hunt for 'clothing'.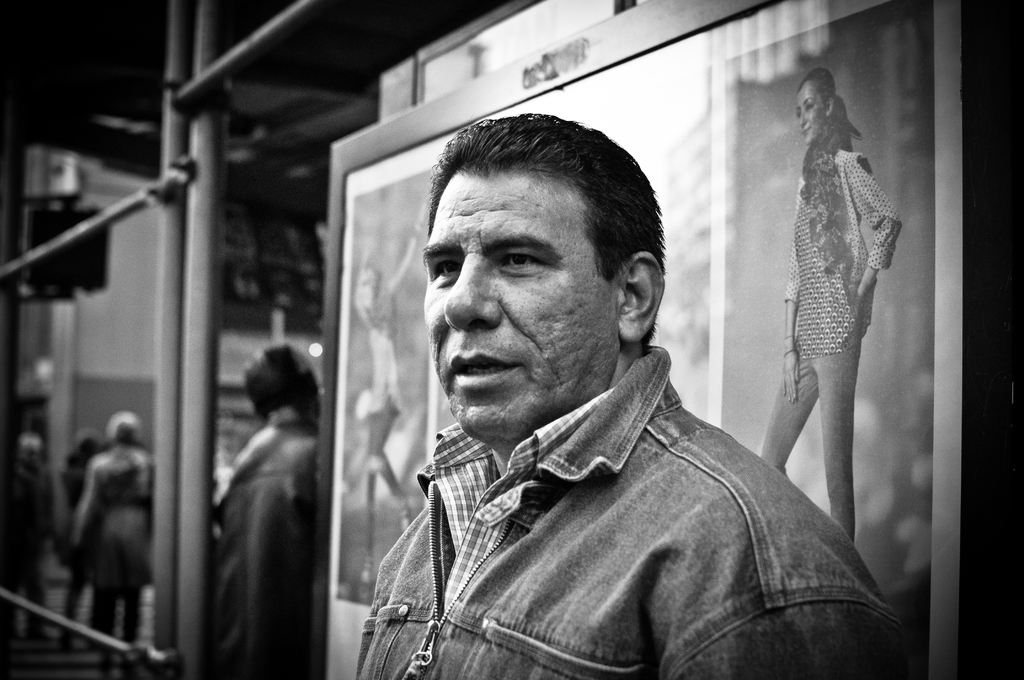
Hunted down at detection(207, 410, 316, 678).
